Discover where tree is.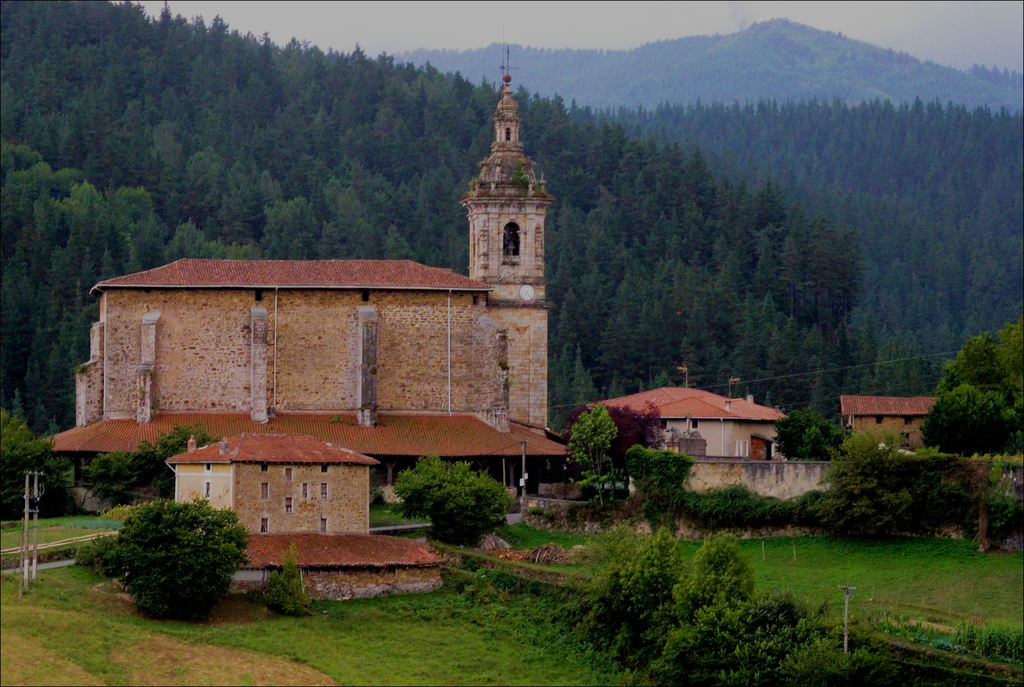
Discovered at (674, 209, 700, 254).
